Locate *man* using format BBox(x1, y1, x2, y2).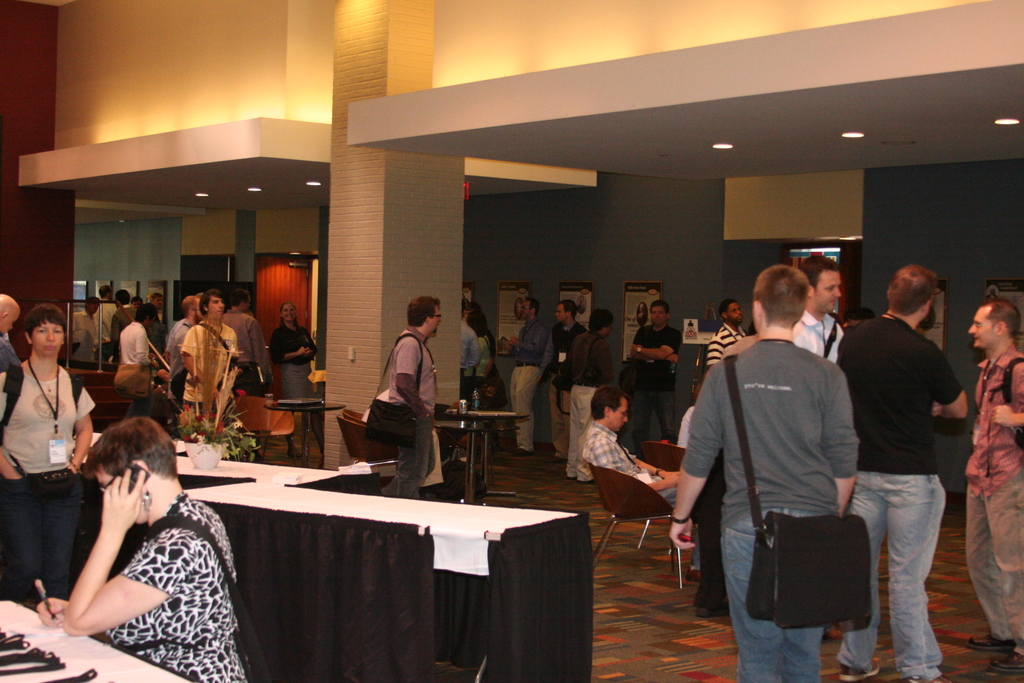
BBox(835, 264, 964, 682).
